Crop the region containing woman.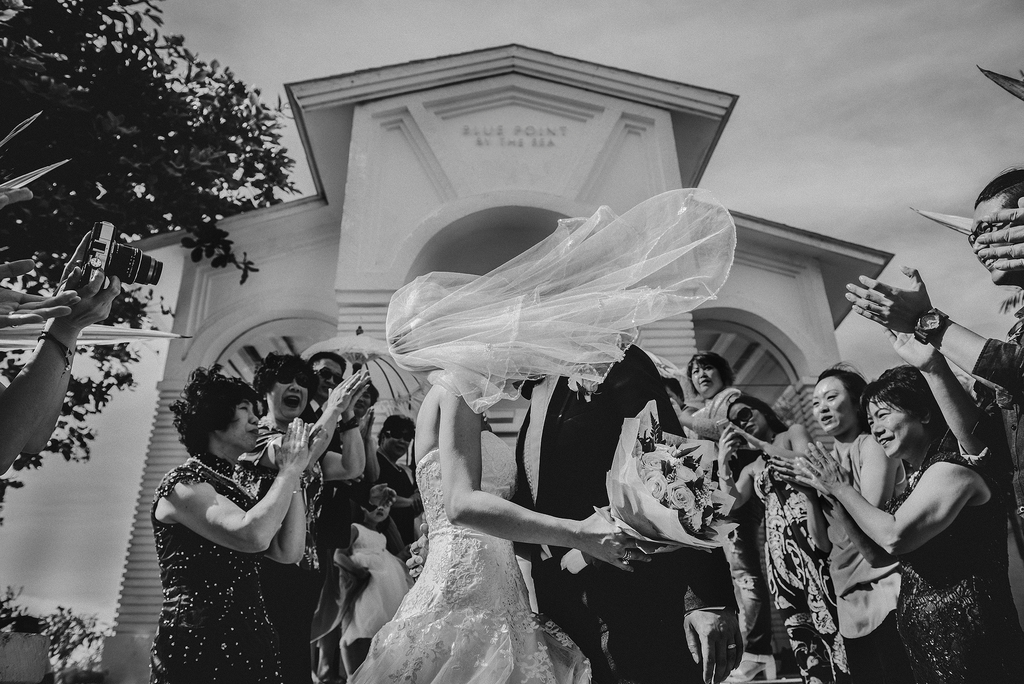
Crop region: {"left": 664, "top": 350, "right": 742, "bottom": 437}.
